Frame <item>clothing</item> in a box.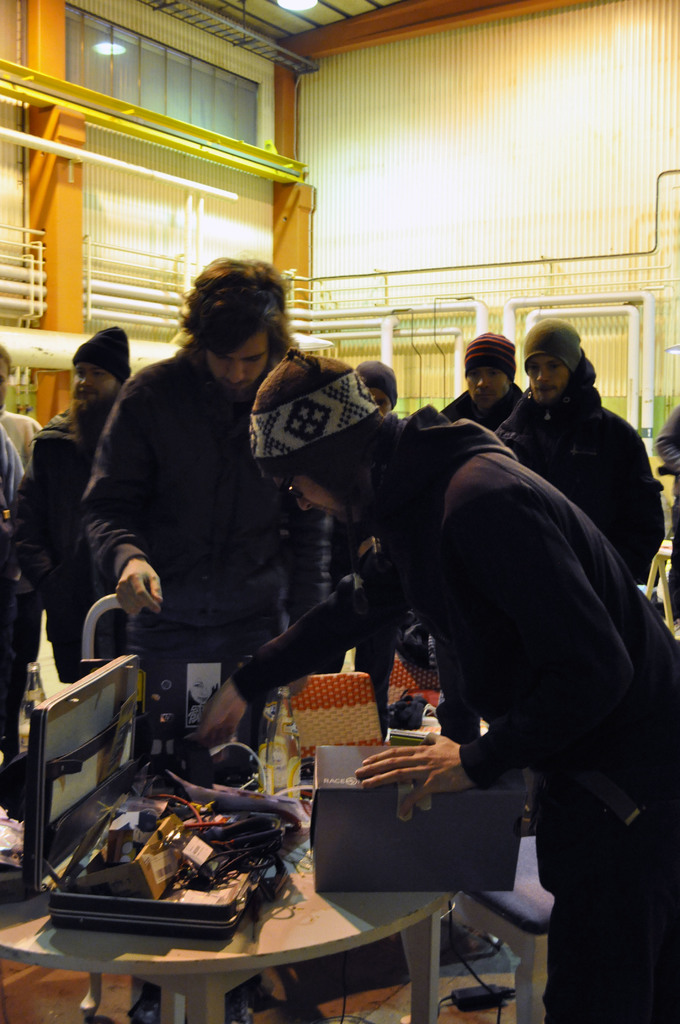
x1=0 y1=410 x2=40 y2=463.
